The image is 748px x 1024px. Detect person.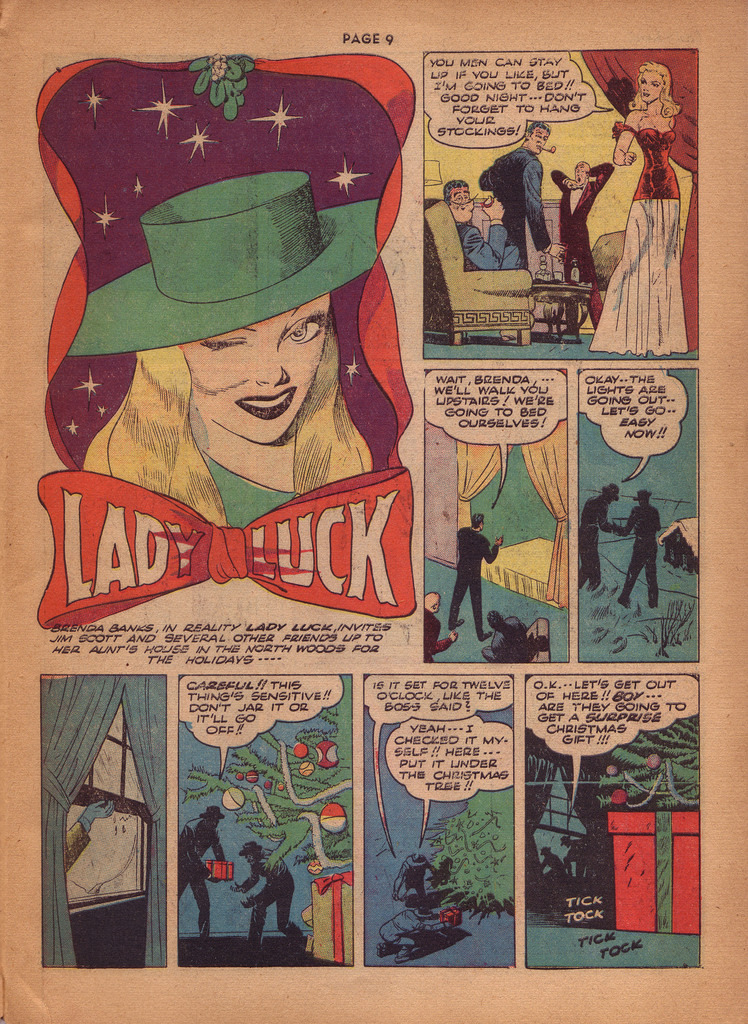
Detection: select_region(576, 482, 619, 592).
